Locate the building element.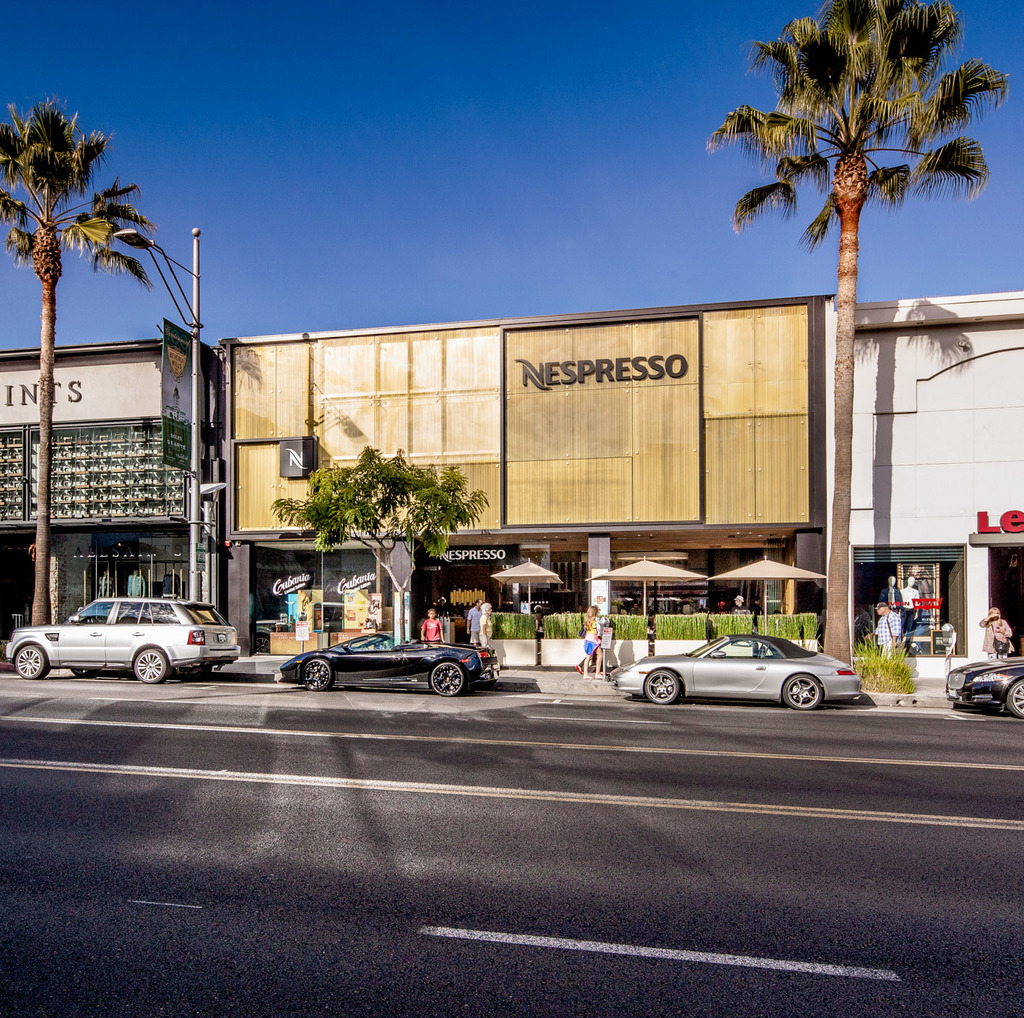
Element bbox: box=[222, 288, 823, 663].
